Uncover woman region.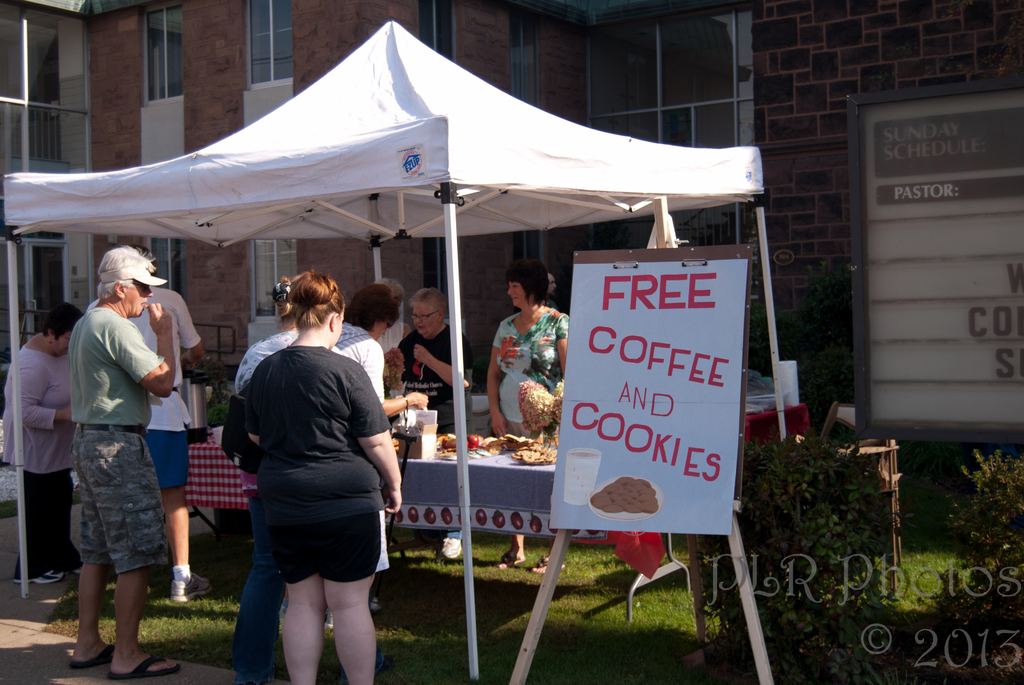
Uncovered: [173,238,387,674].
